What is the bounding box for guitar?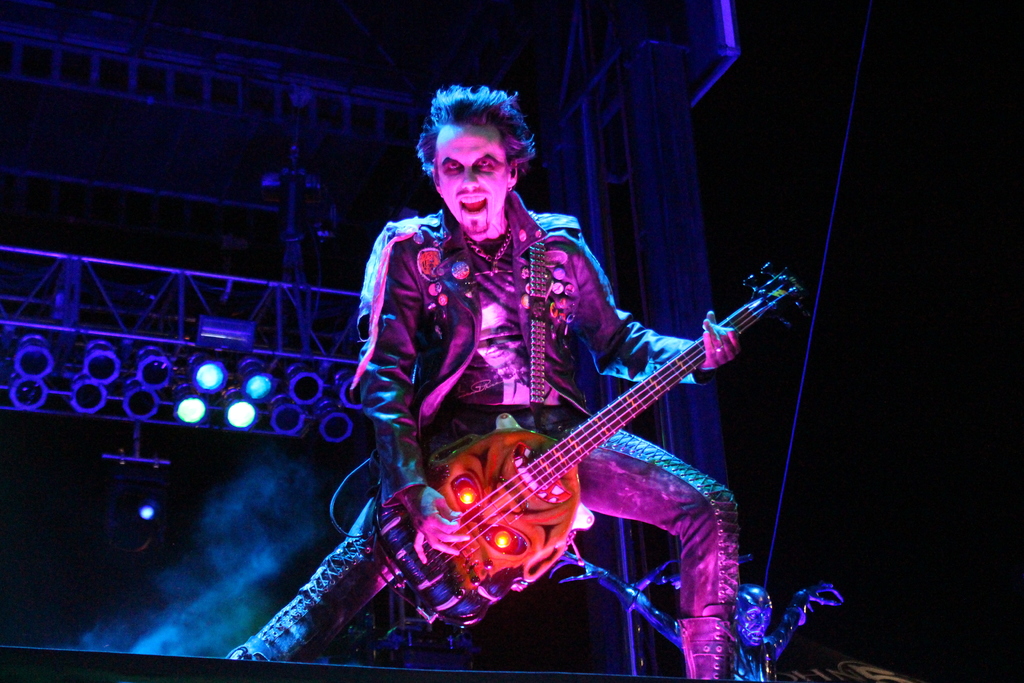
rect(365, 252, 813, 638).
